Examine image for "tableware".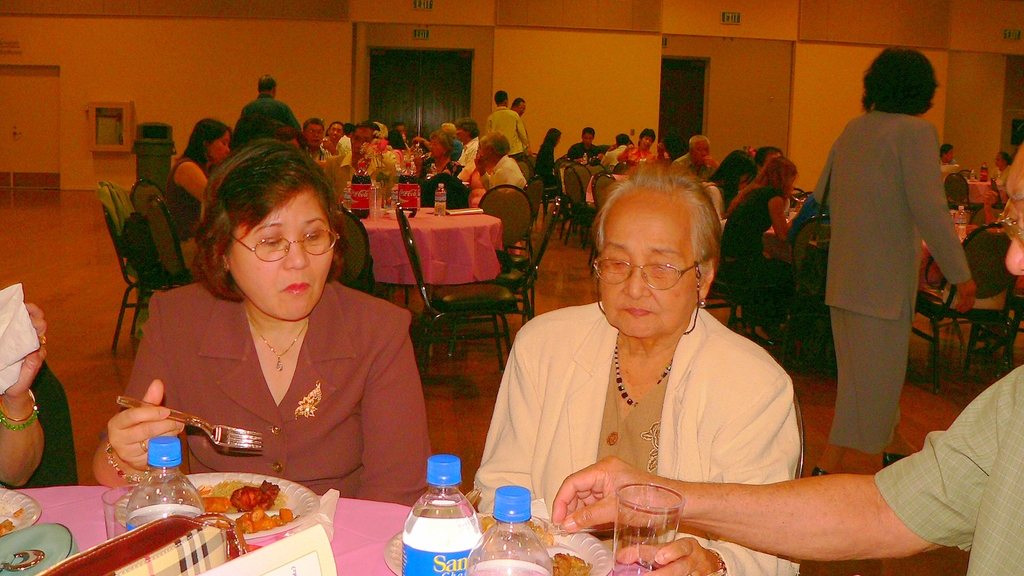
Examination result: bbox=(0, 521, 76, 575).
